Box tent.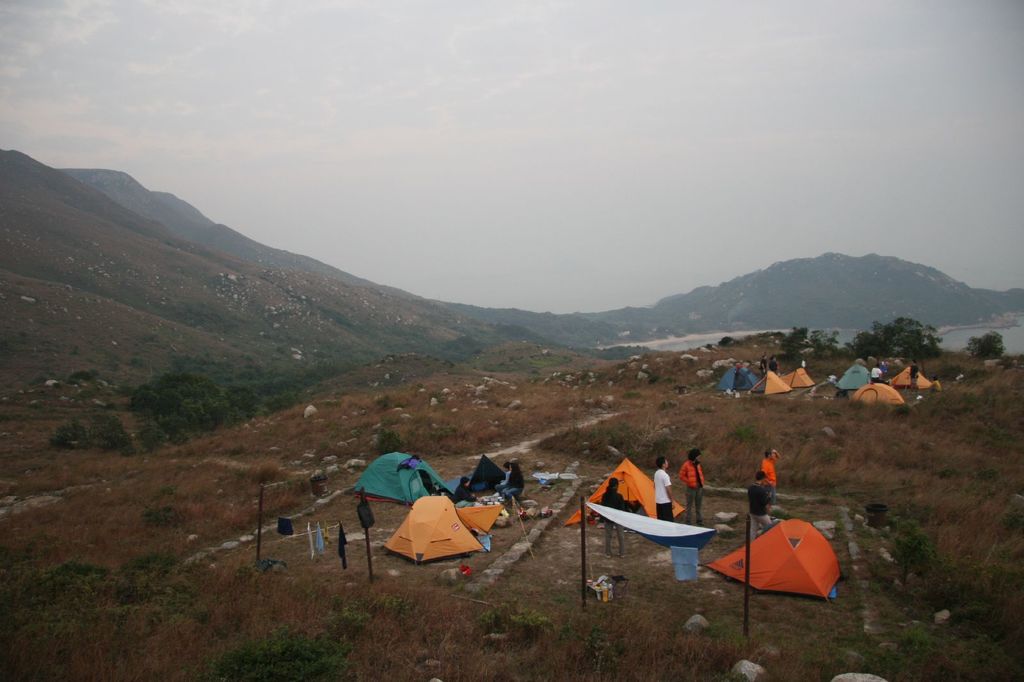
[724,527,846,608].
